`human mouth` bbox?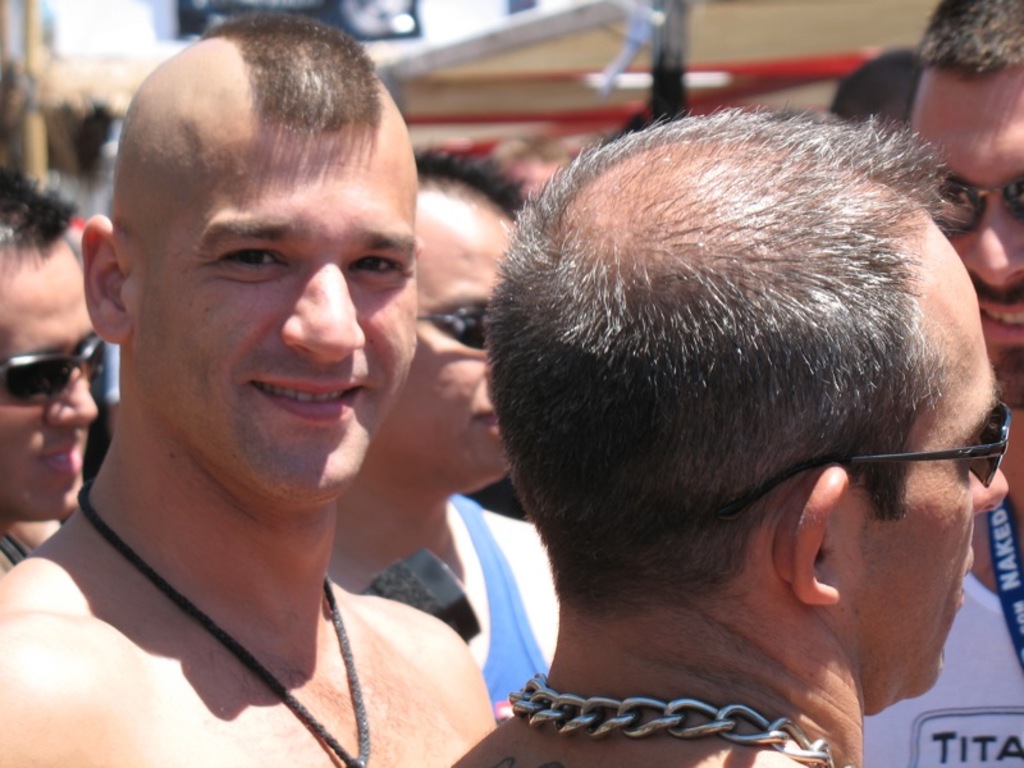
471:399:499:442
